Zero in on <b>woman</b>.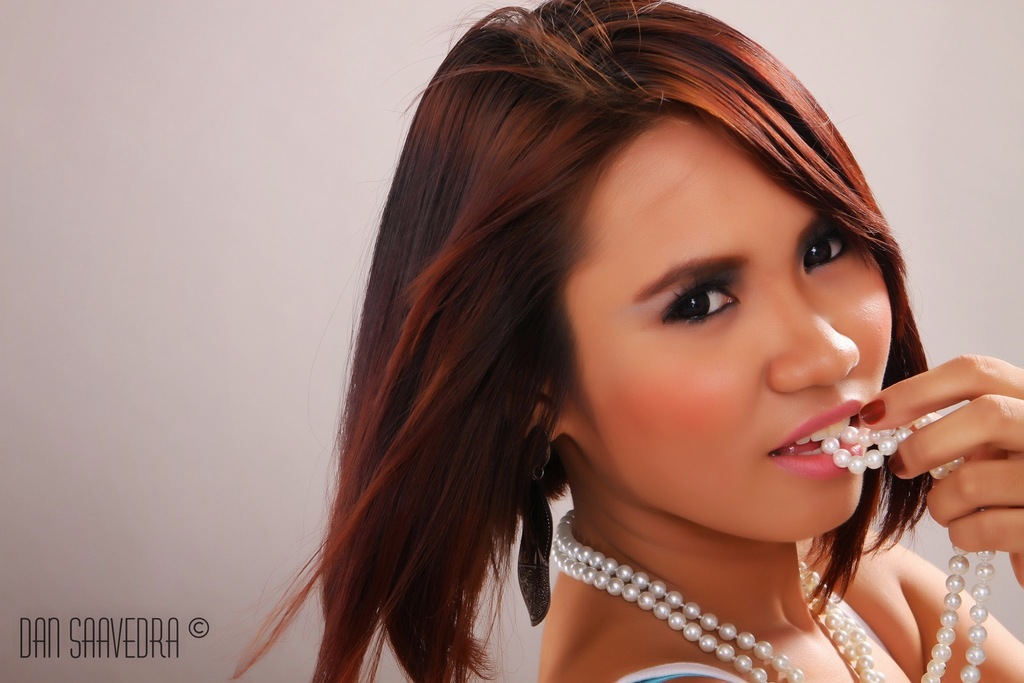
Zeroed in: select_region(207, 22, 1014, 682).
